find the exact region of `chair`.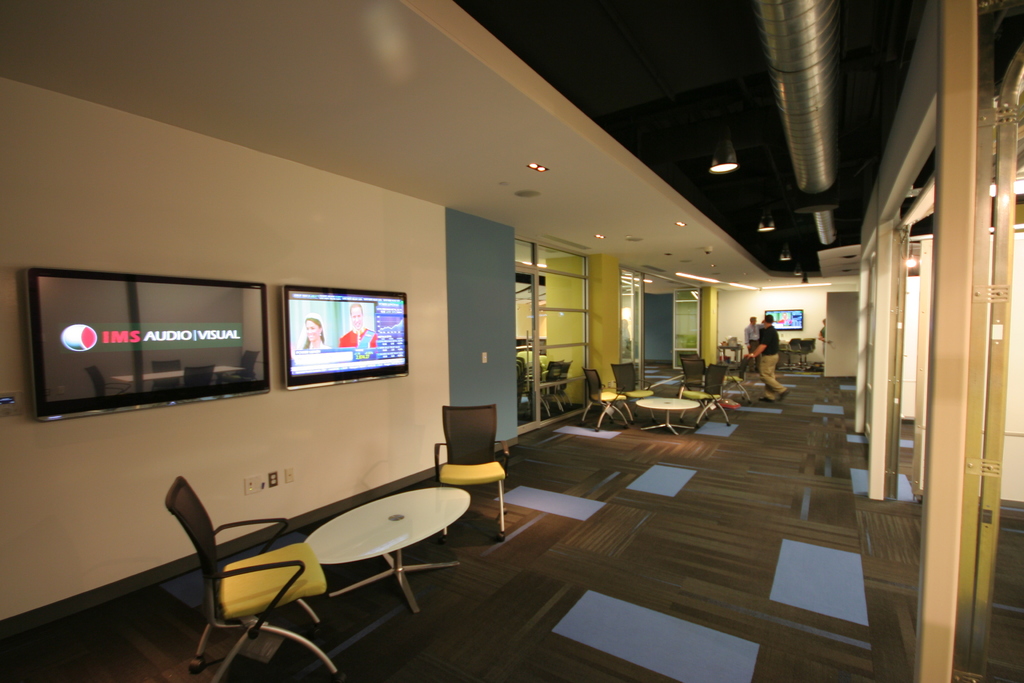
Exact region: bbox=(431, 406, 508, 541).
